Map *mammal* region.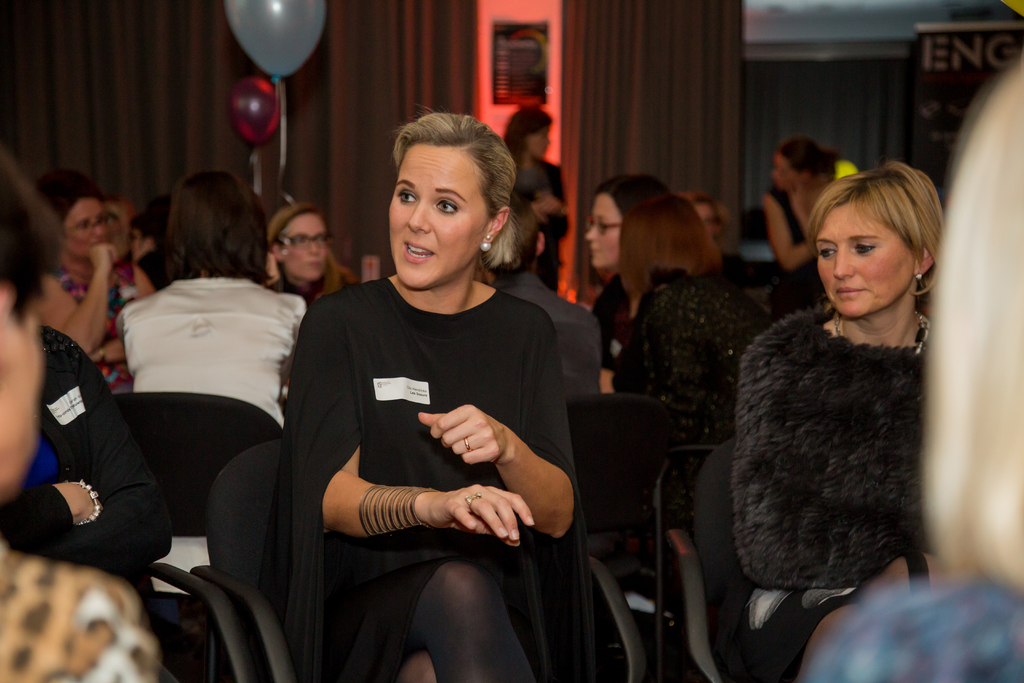
Mapped to rect(762, 136, 846, 304).
